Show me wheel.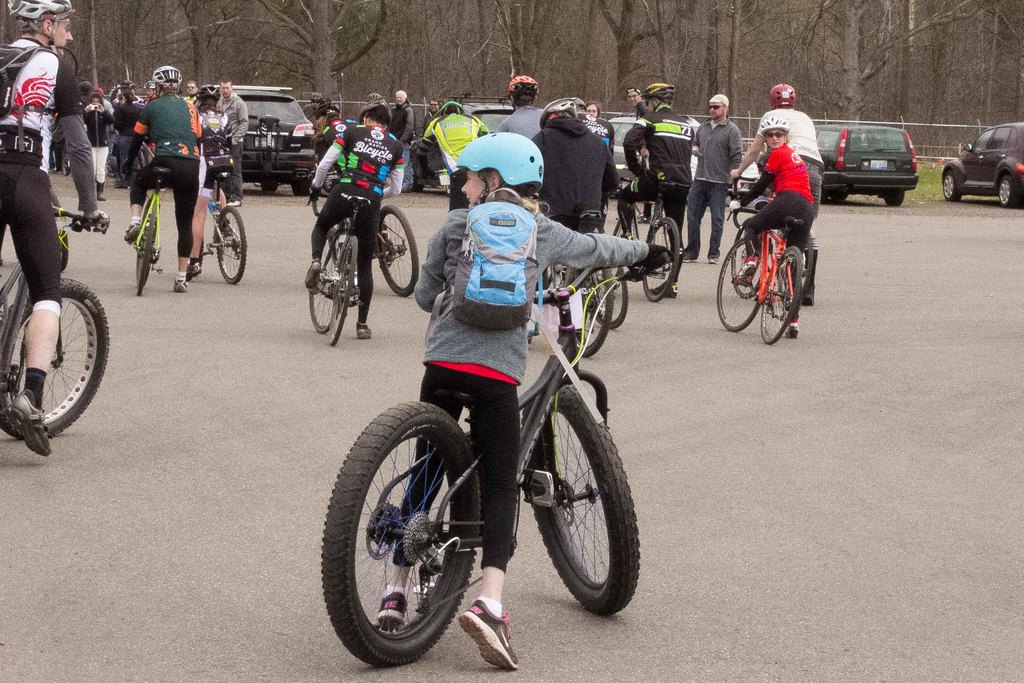
wheel is here: 758/245/802/345.
